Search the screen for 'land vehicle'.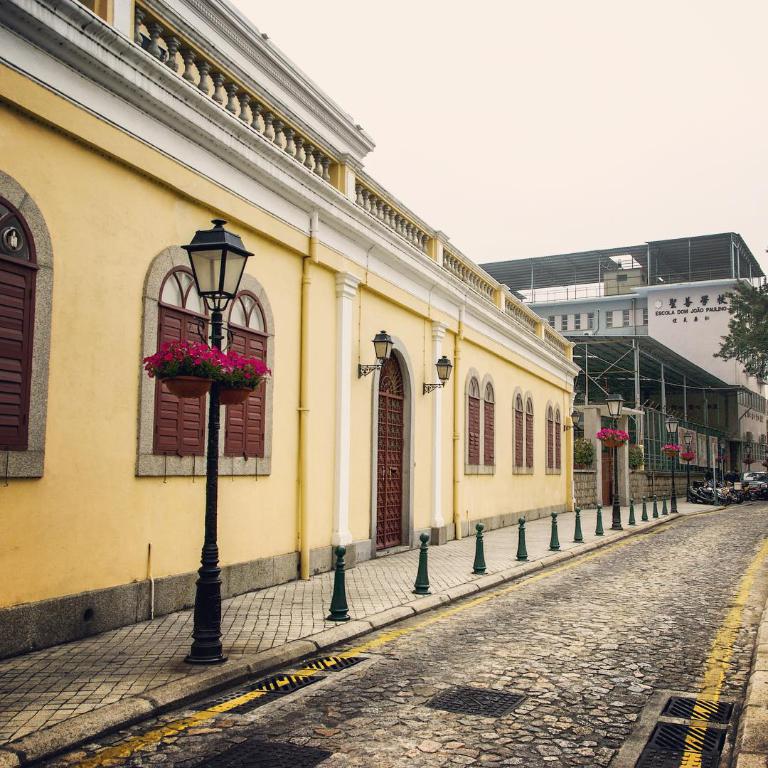
Found at select_region(746, 473, 759, 491).
